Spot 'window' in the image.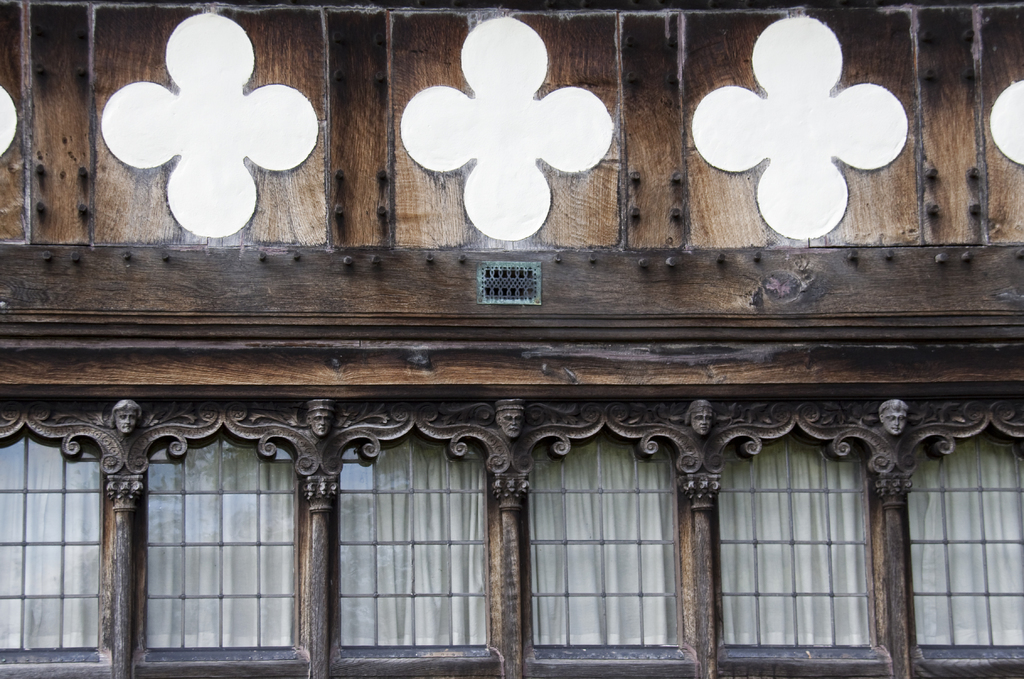
'window' found at Rect(703, 428, 870, 650).
